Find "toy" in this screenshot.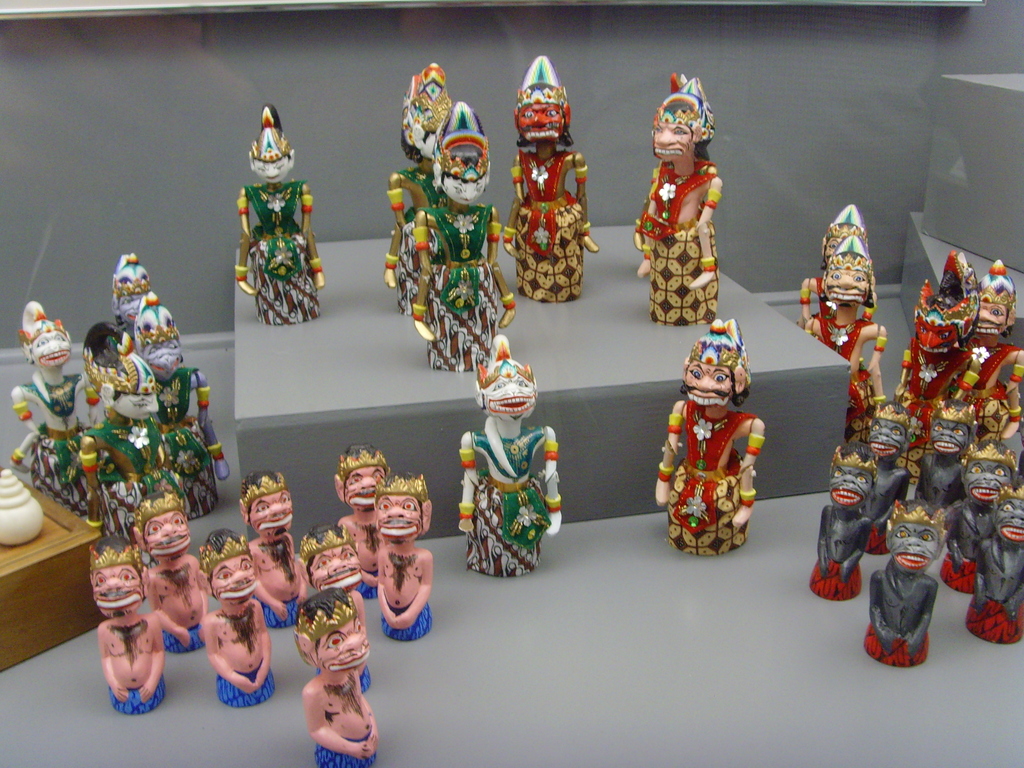
The bounding box for "toy" is 940/440/1018/595.
